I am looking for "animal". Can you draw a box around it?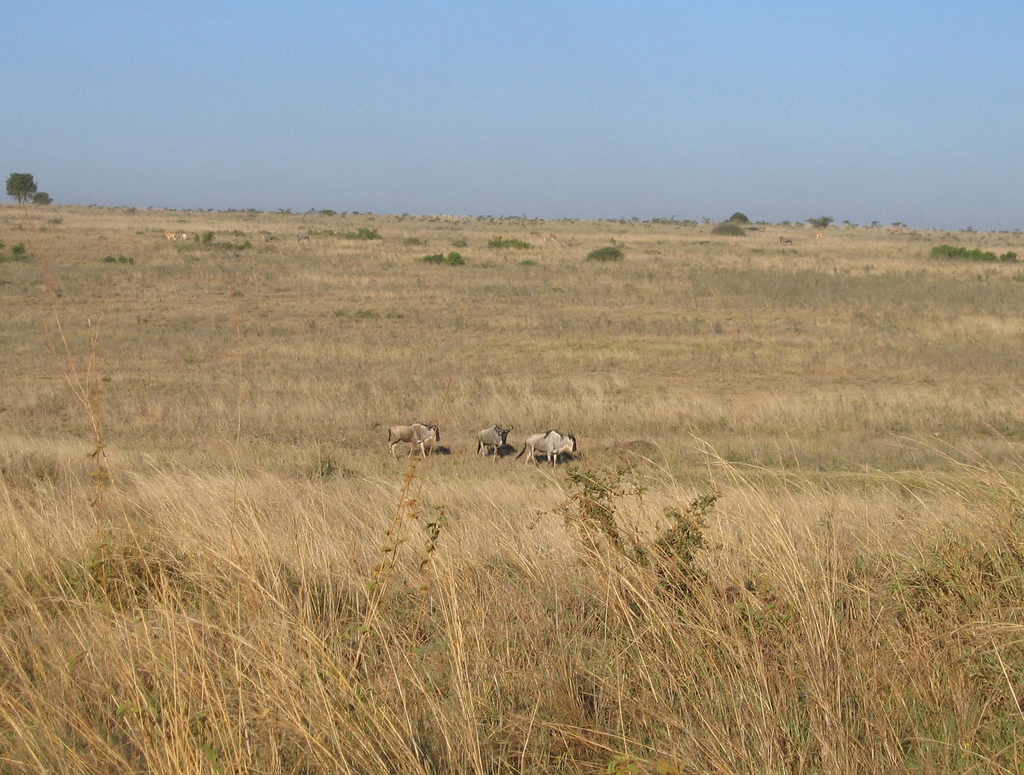
Sure, the bounding box is rect(385, 419, 440, 462).
